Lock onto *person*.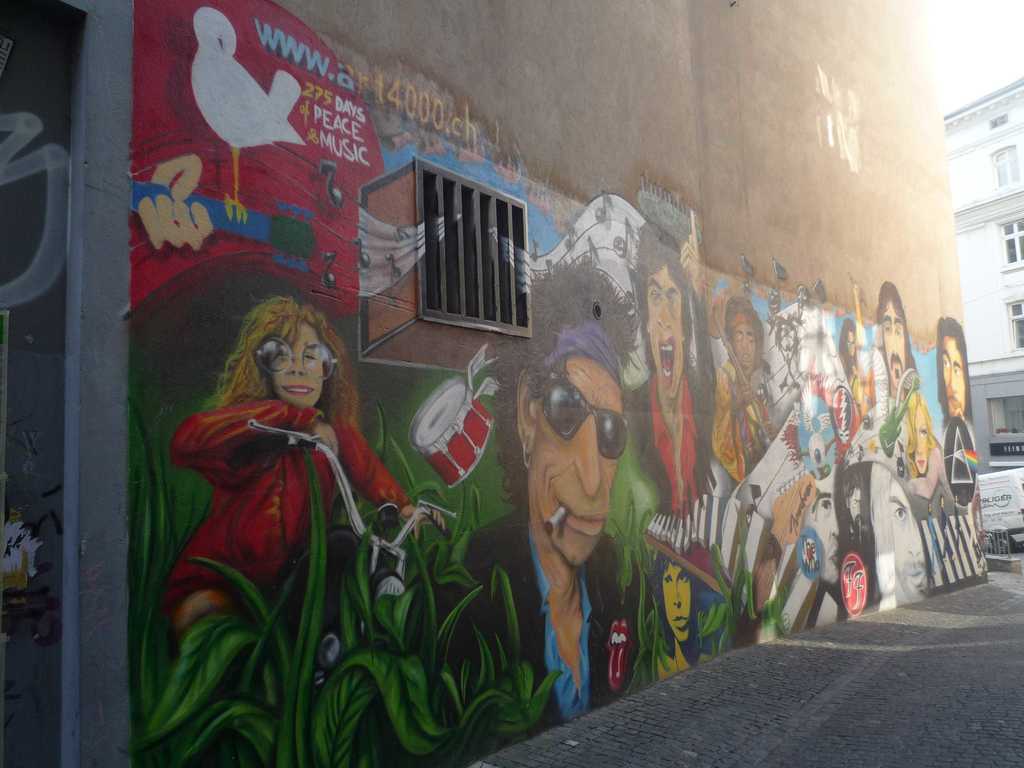
Locked: select_region(163, 266, 402, 665).
